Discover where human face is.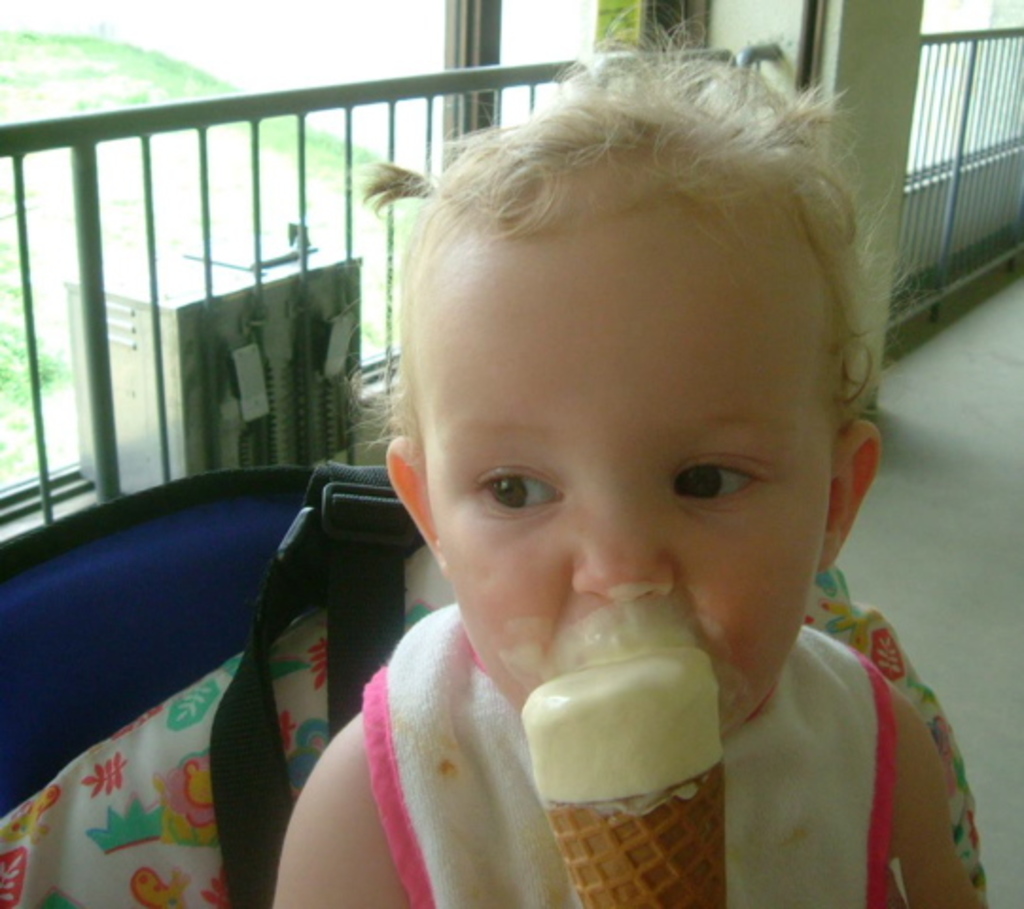
Discovered at (420,206,833,744).
